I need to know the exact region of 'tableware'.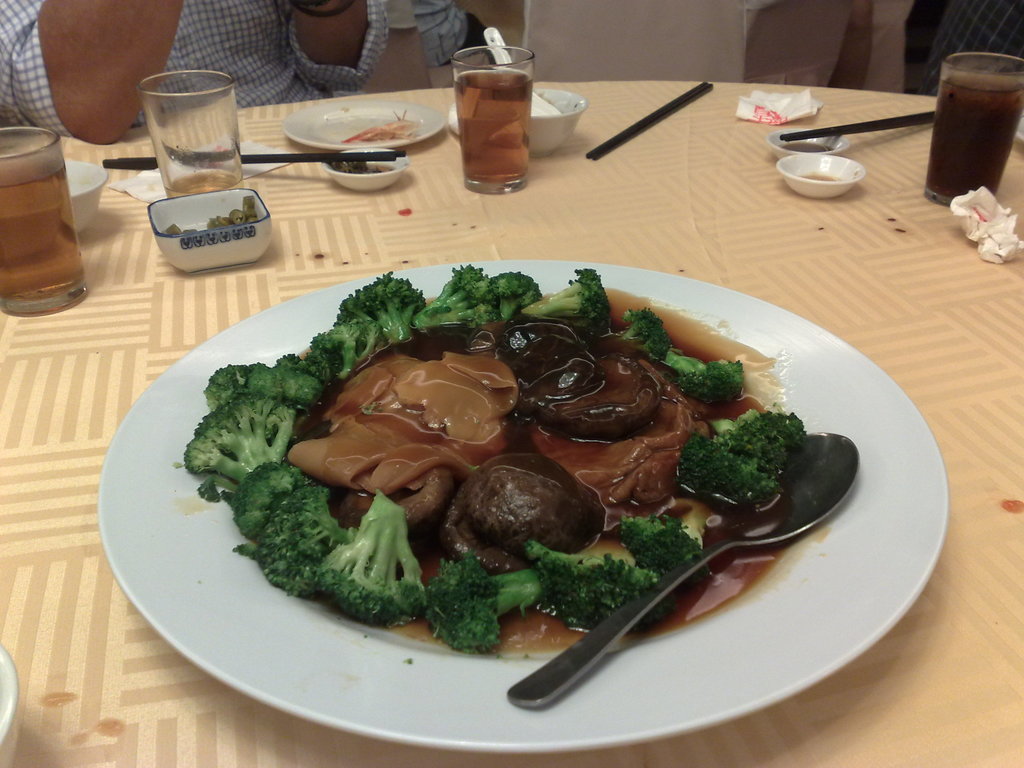
Region: [left=61, top=156, right=112, bottom=236].
